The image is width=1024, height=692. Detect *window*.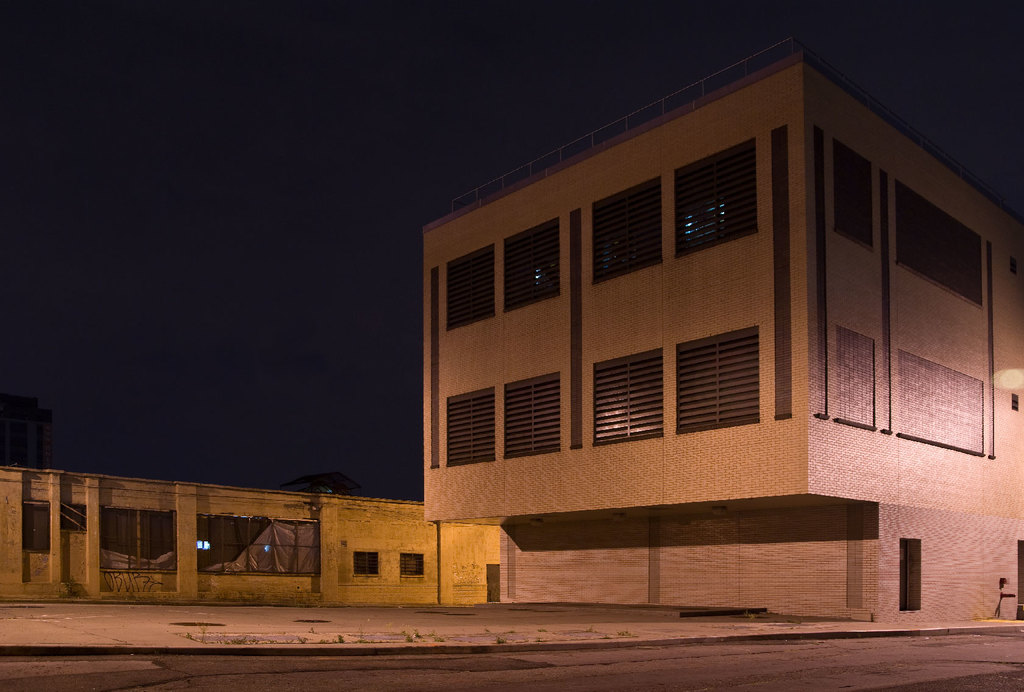
Detection: BBox(832, 144, 873, 249).
